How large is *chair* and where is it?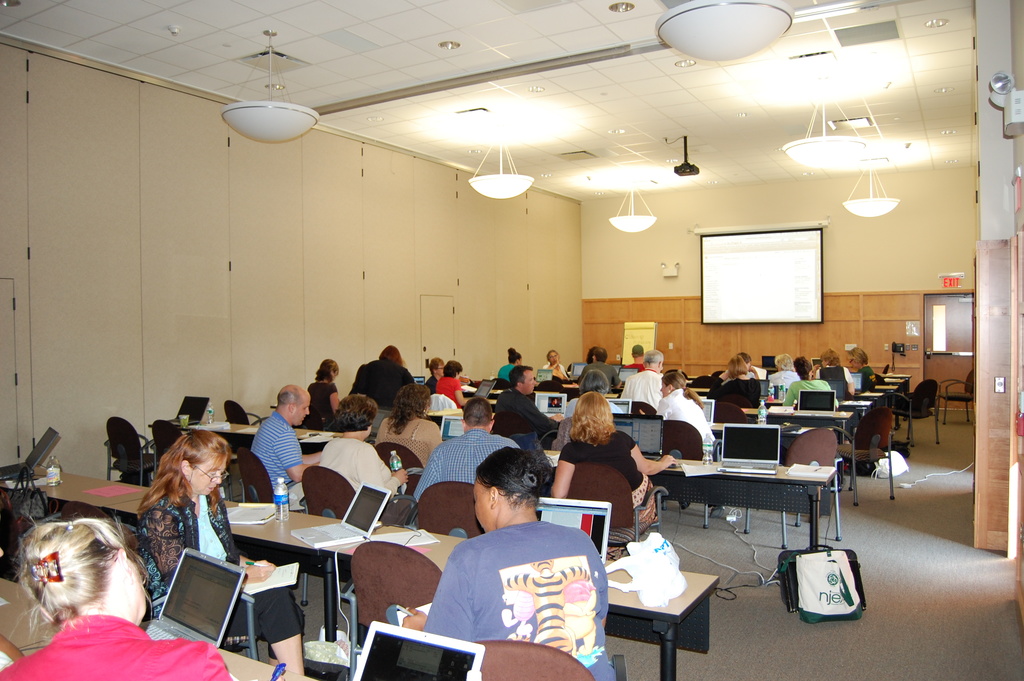
Bounding box: 110:516:257:664.
